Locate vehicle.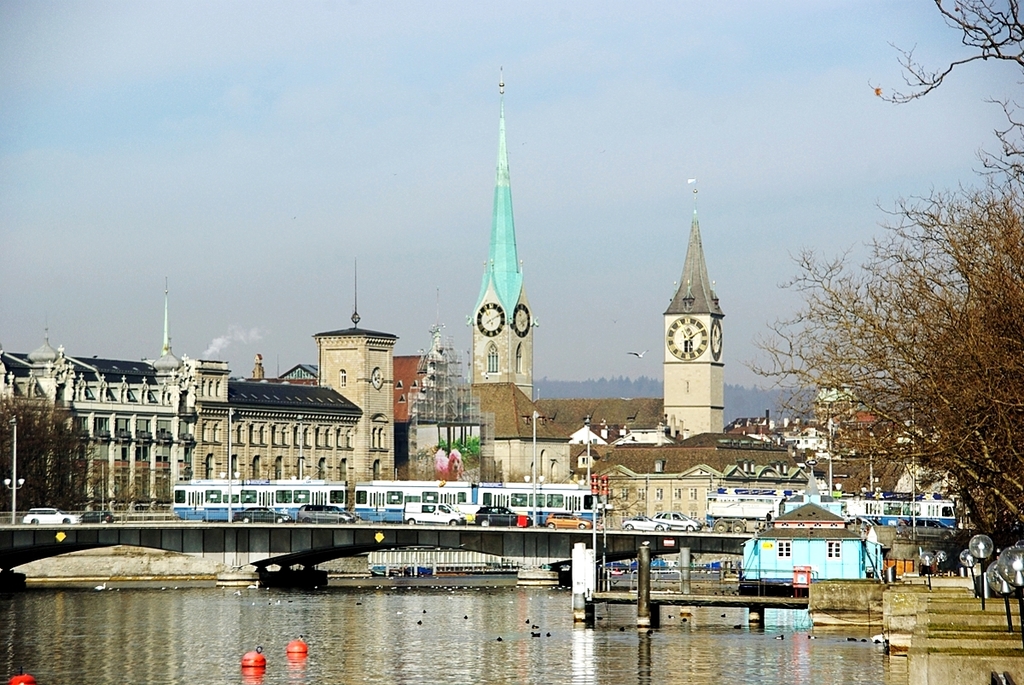
Bounding box: Rect(359, 479, 599, 525).
